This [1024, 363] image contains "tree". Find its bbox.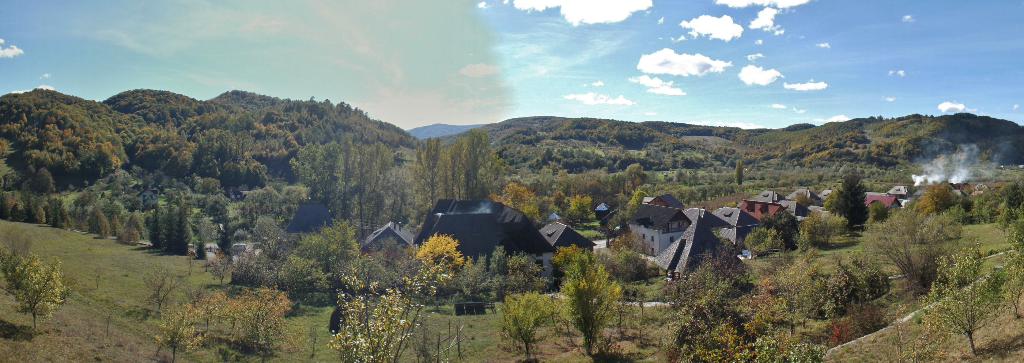
box=[833, 174, 875, 232].
